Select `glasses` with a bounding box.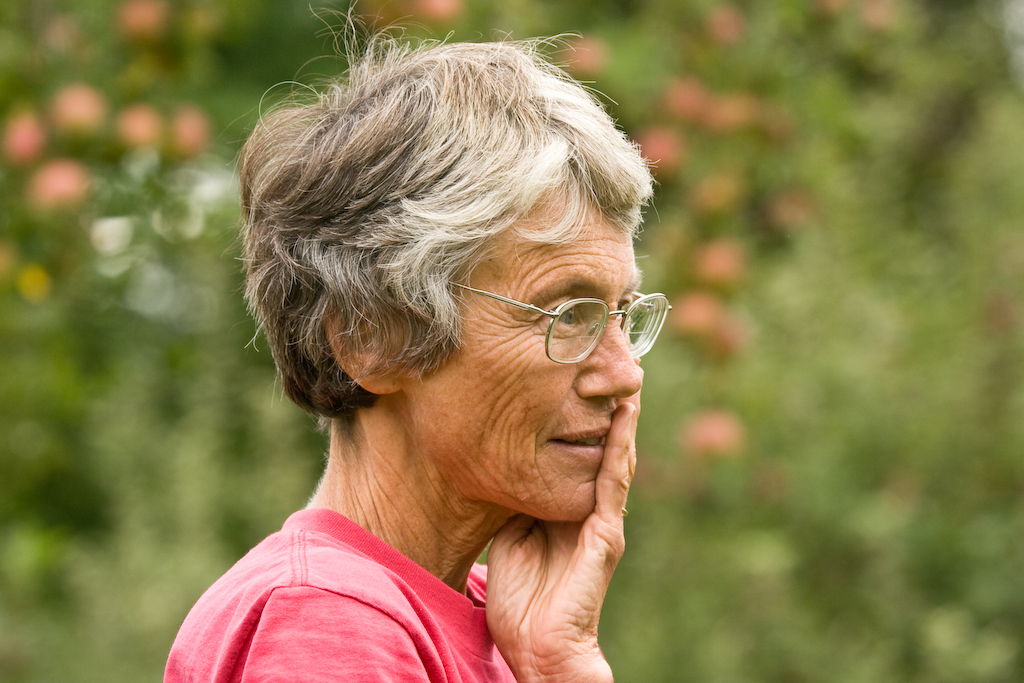
select_region(447, 270, 678, 375).
